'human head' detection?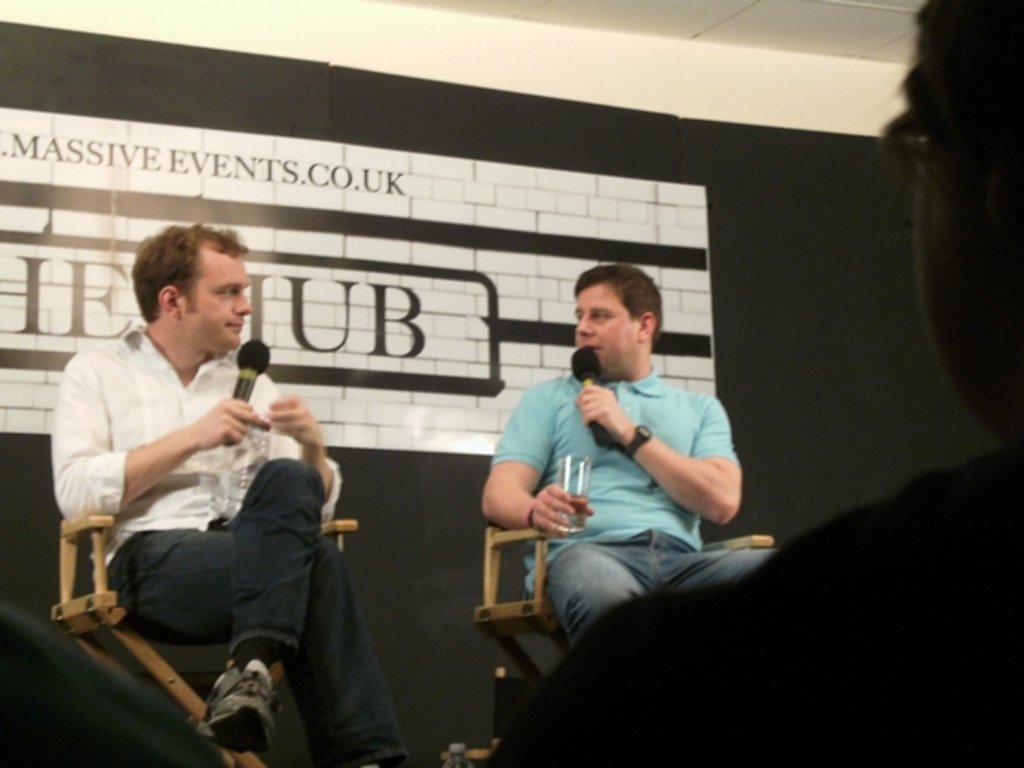
130 227 249 355
